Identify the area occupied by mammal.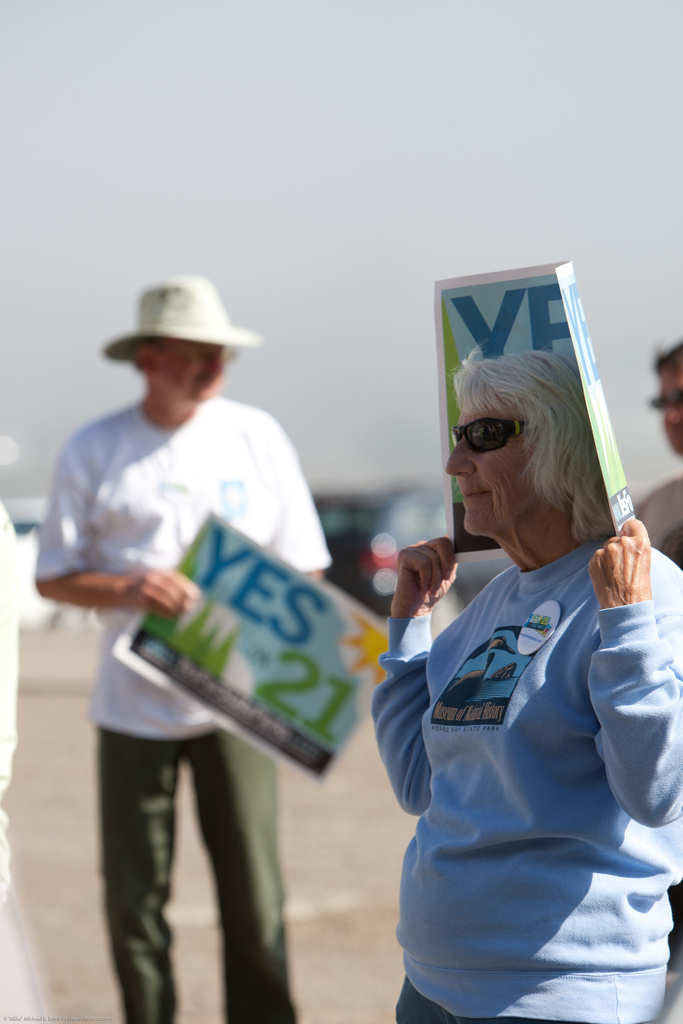
Area: 637:337:682:576.
